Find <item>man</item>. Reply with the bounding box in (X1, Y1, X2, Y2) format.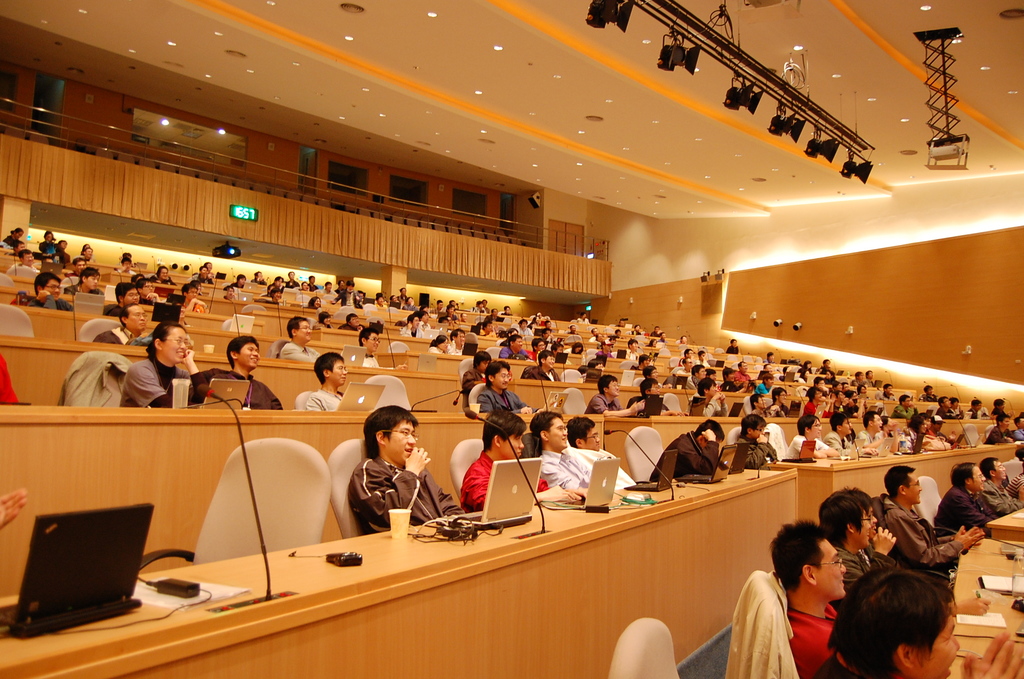
(451, 407, 576, 504).
